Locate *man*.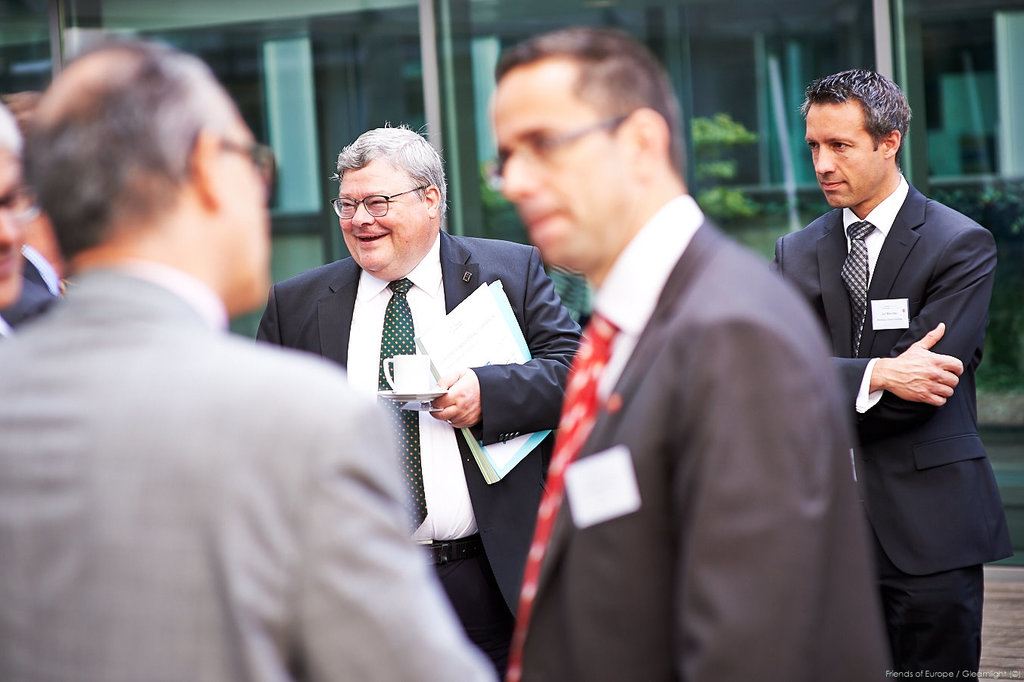
Bounding box: locate(499, 24, 907, 681).
